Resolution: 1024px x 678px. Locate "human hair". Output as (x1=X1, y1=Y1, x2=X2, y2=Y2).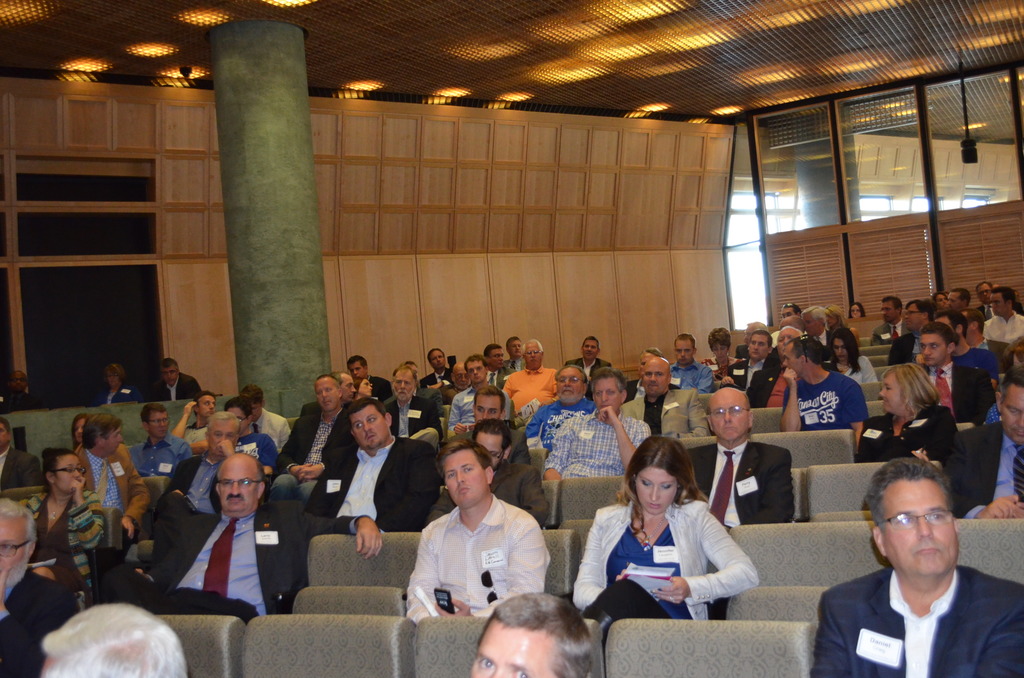
(x1=346, y1=354, x2=366, y2=366).
